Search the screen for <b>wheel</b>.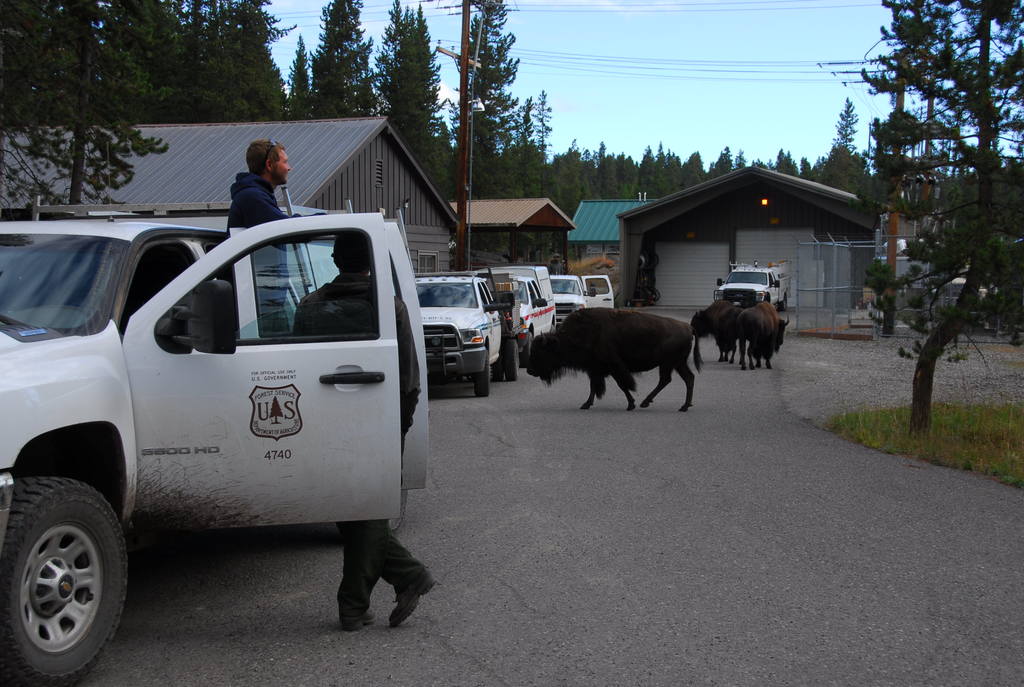
Found at BBox(0, 455, 120, 676).
